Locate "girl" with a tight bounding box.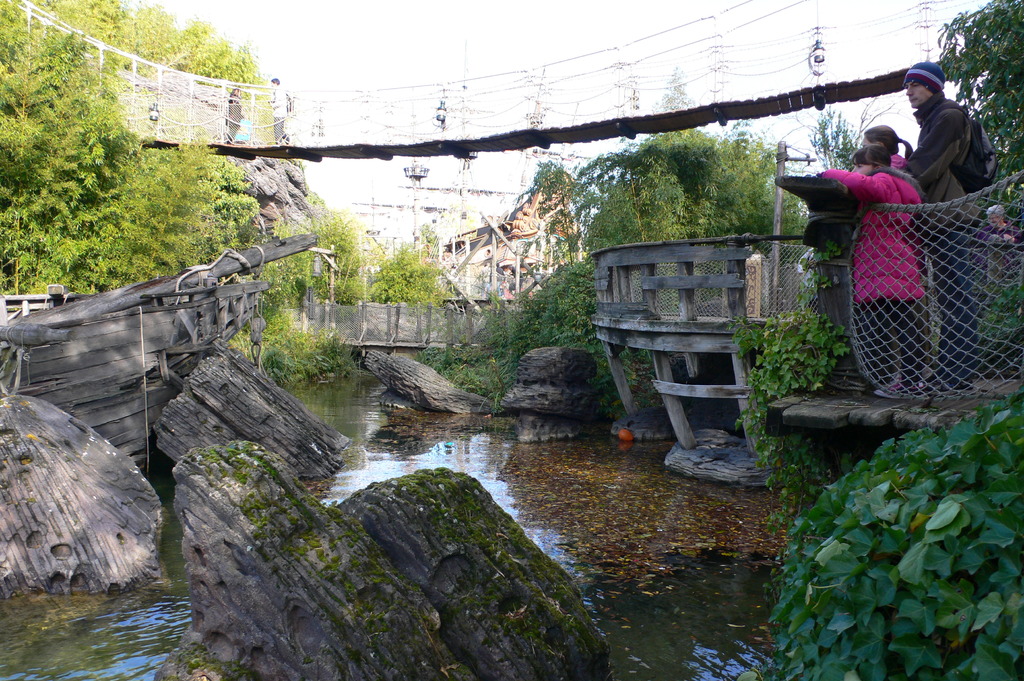
[left=859, top=120, right=917, bottom=172].
